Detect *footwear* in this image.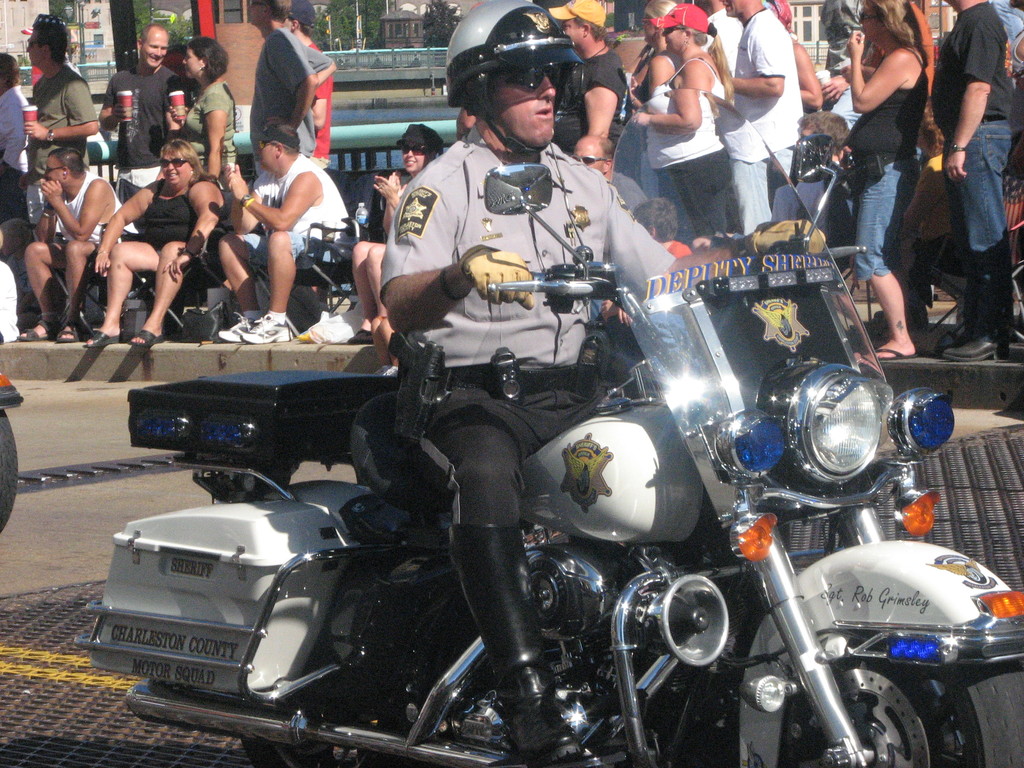
Detection: left=57, top=317, right=76, bottom=343.
